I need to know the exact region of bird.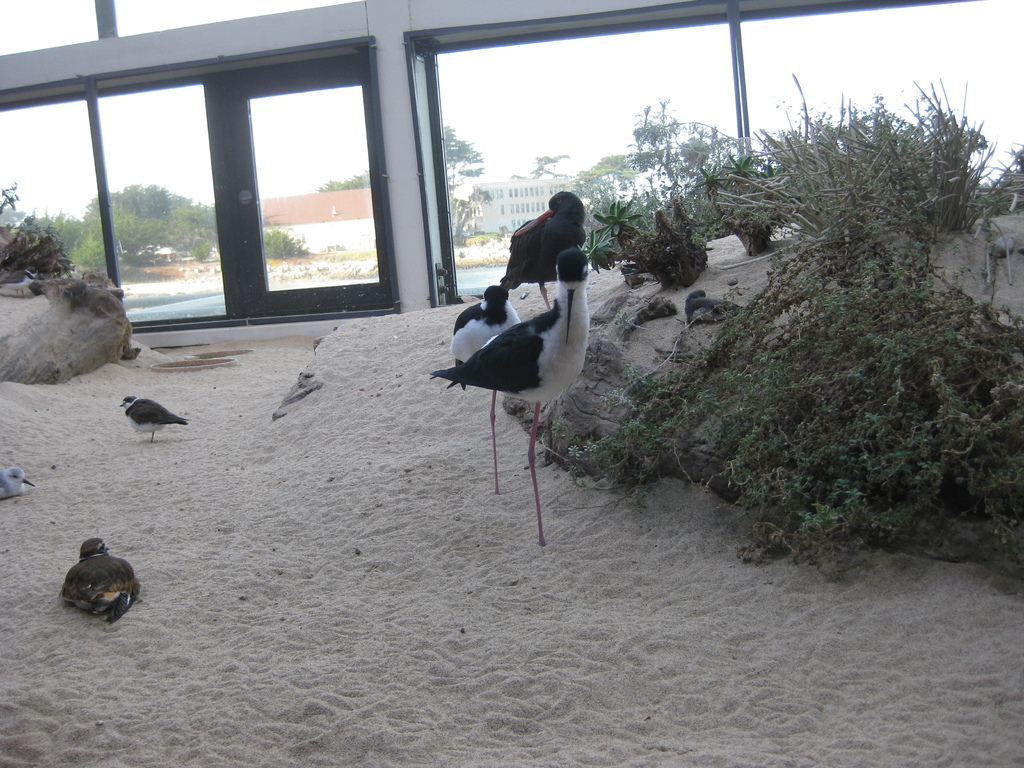
Region: <region>496, 187, 585, 312</region>.
